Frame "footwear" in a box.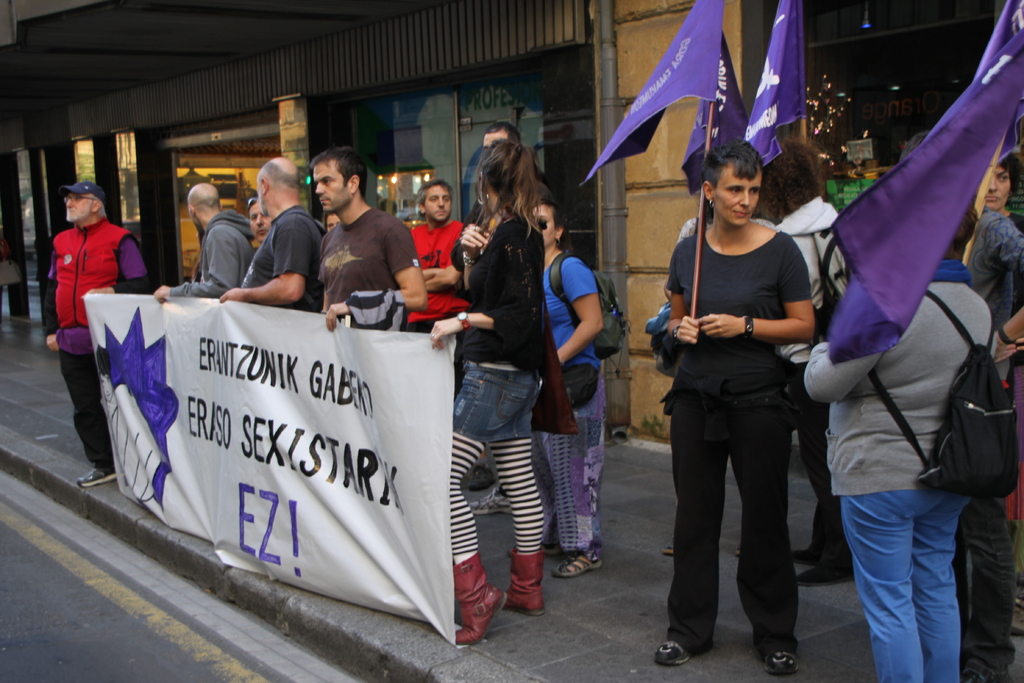
x1=797 y1=562 x2=858 y2=586.
